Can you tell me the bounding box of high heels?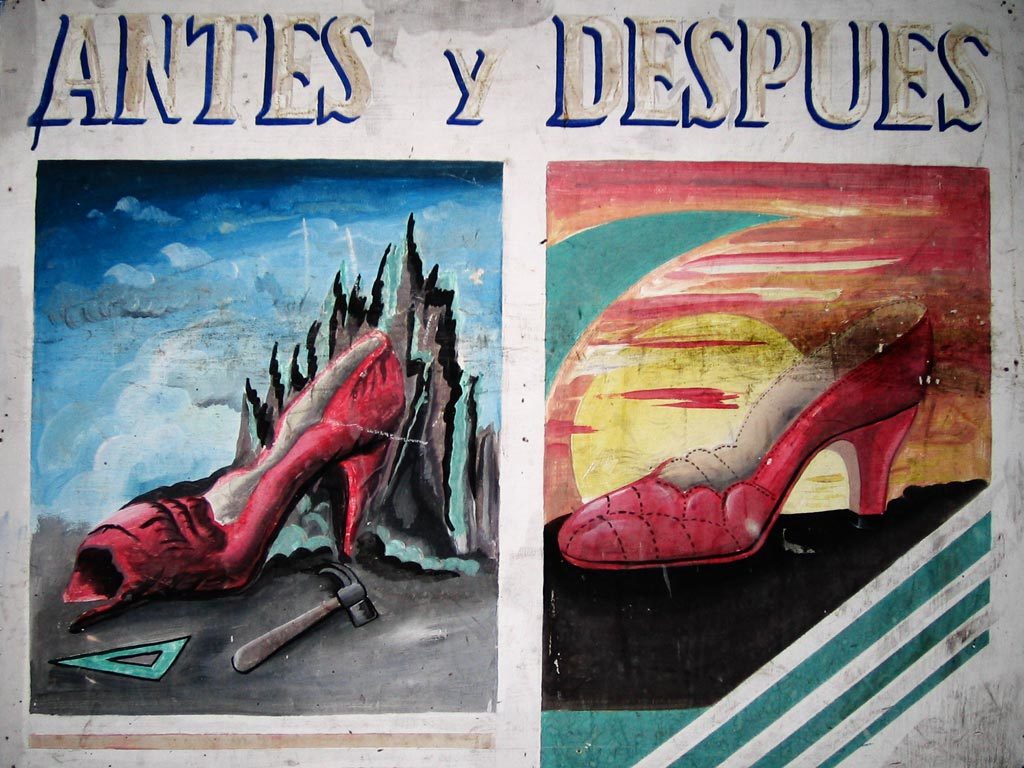
box=[62, 330, 406, 604].
